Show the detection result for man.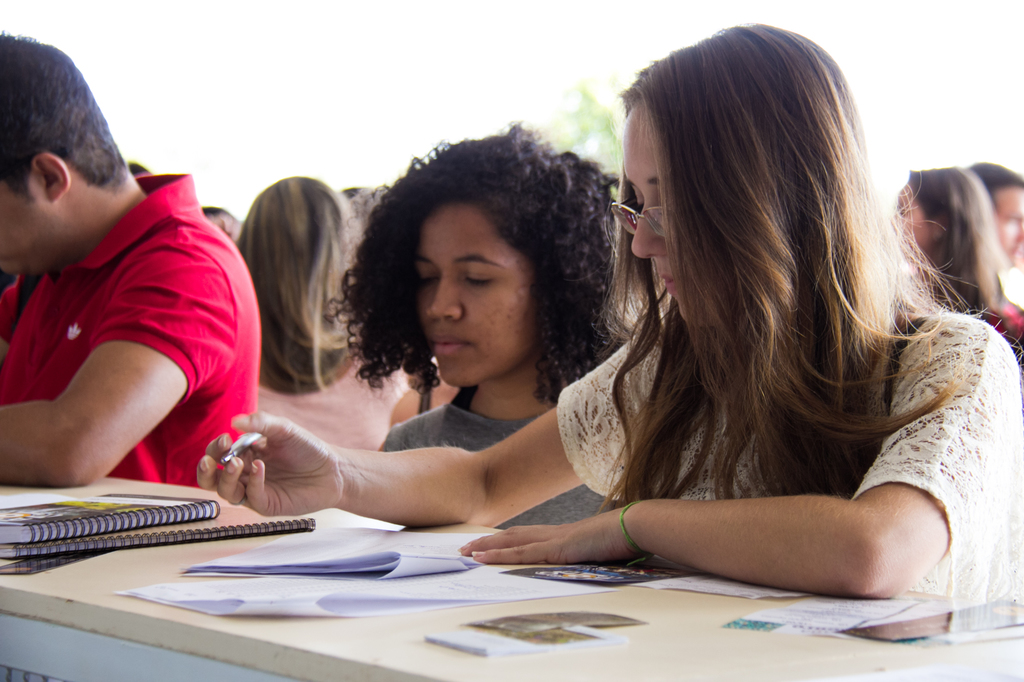
box=[0, 65, 269, 530].
